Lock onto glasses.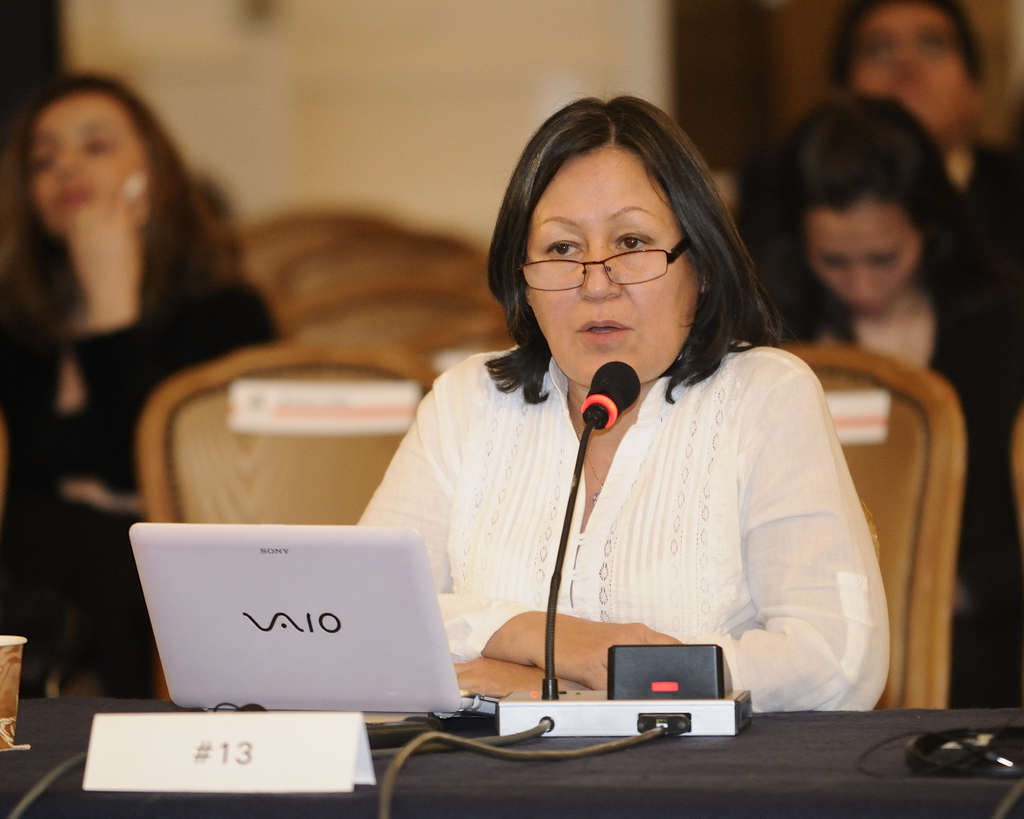
Locked: x1=518 y1=232 x2=693 y2=293.
